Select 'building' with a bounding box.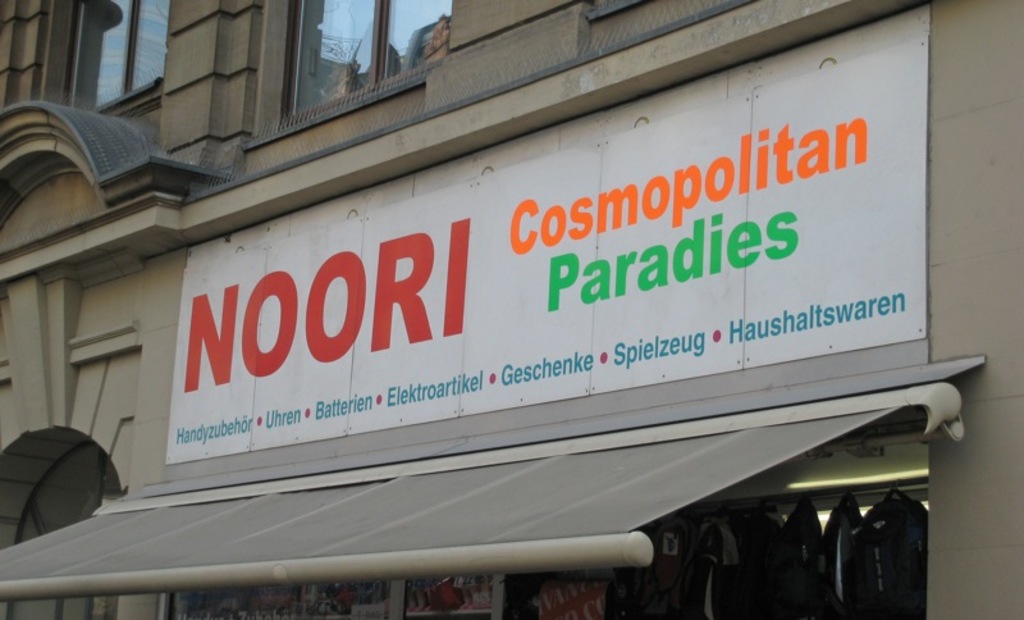
bbox=(0, 0, 1023, 619).
